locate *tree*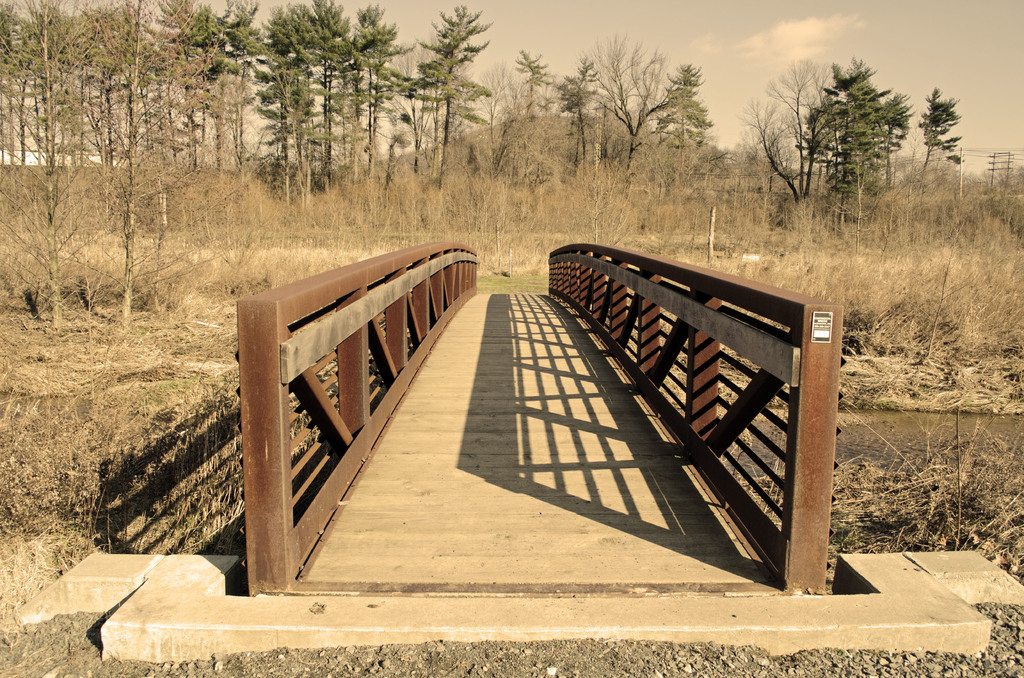
61, 0, 229, 327
